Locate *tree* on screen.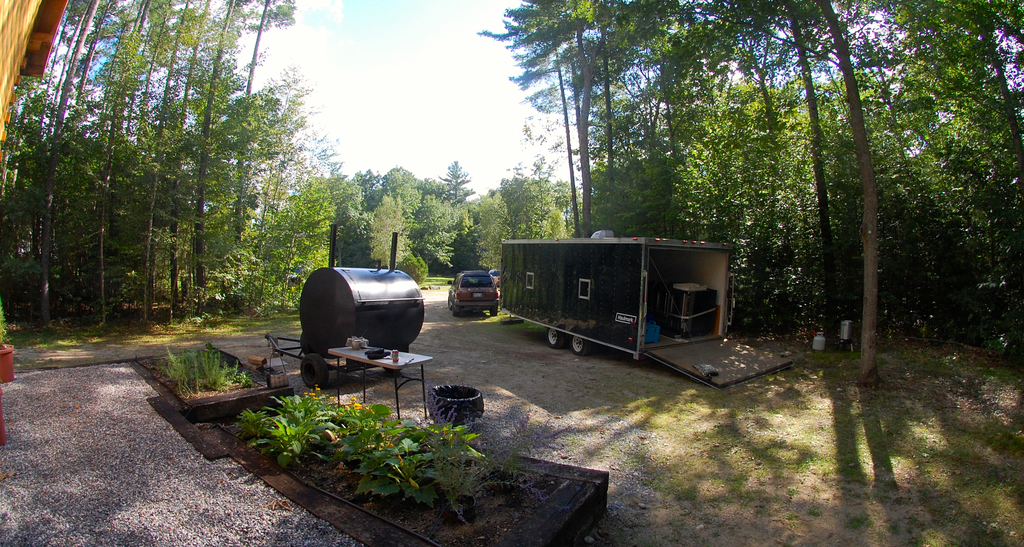
On screen at [x1=417, y1=176, x2=451, y2=201].
